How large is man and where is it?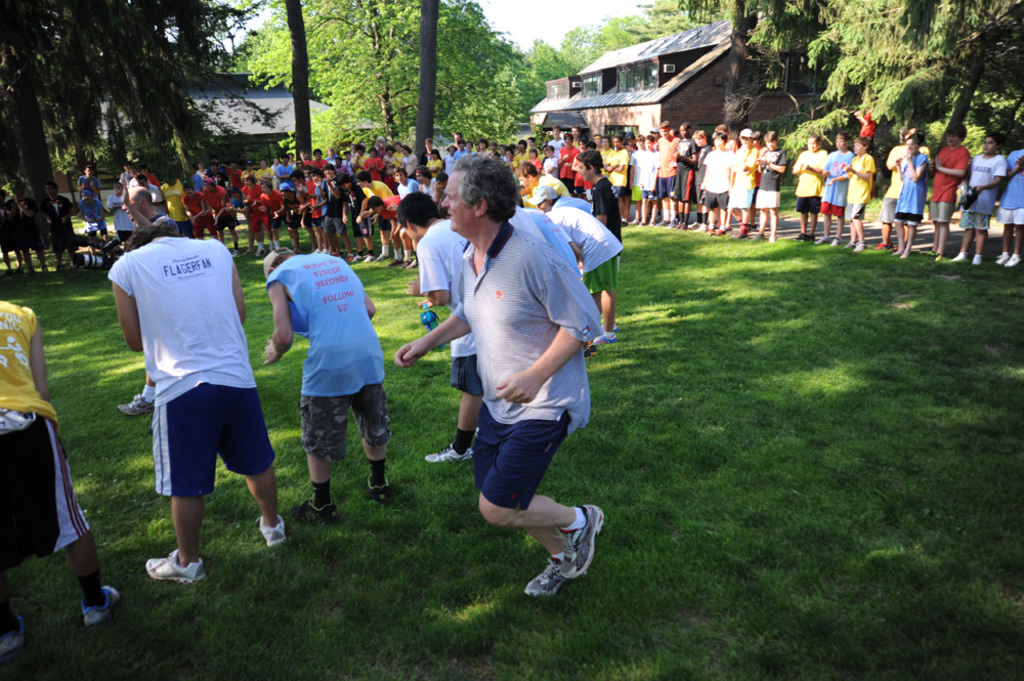
Bounding box: 125 235 209 417.
